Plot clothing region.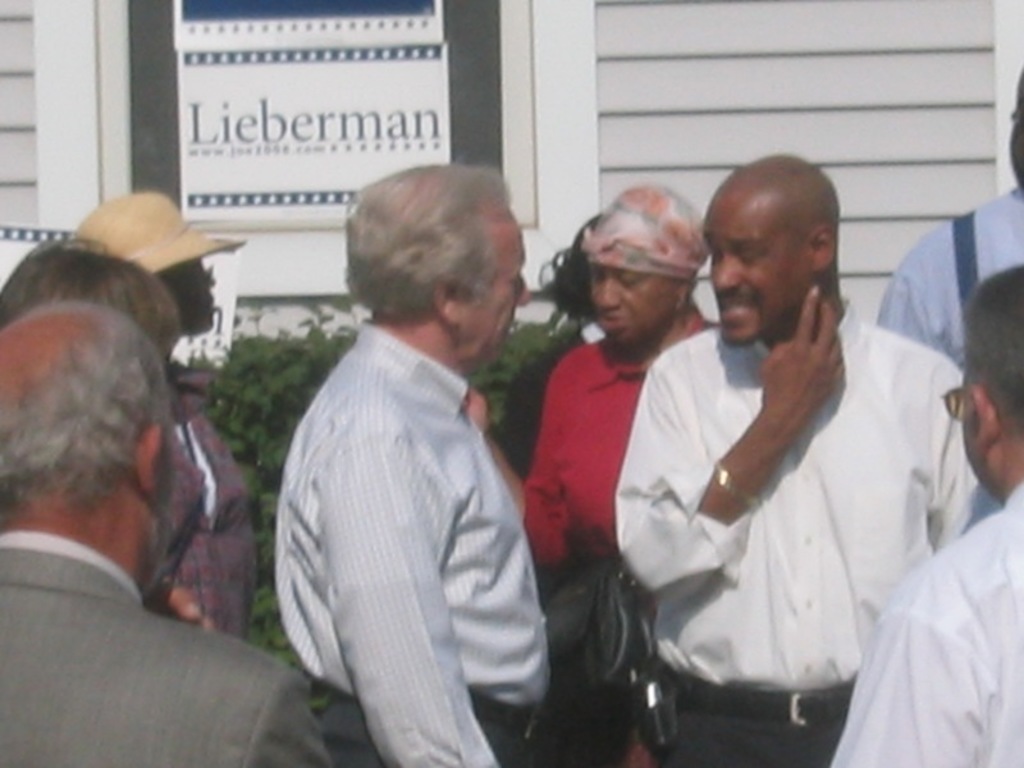
Plotted at bbox(616, 320, 988, 767).
